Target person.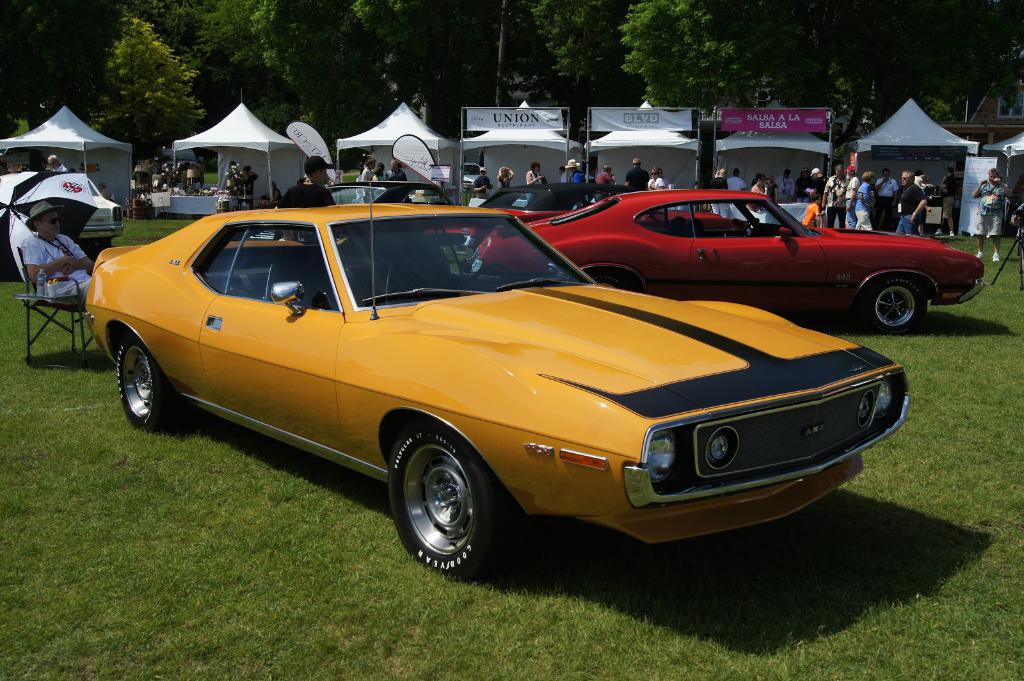
Target region: bbox=[934, 164, 961, 235].
